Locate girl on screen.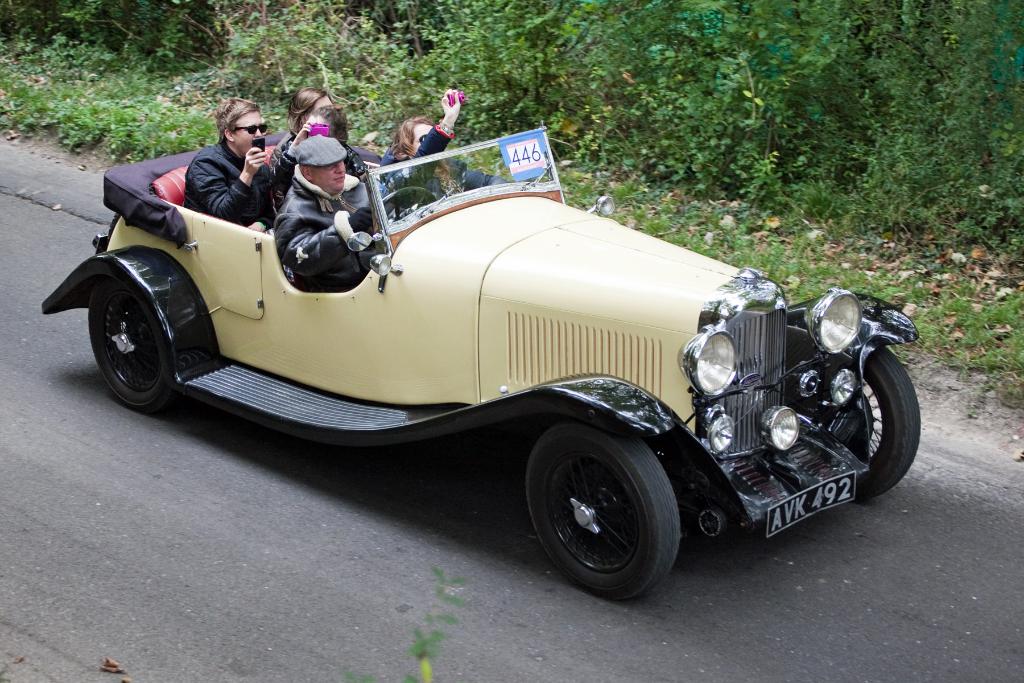
On screen at 376,85,507,208.
